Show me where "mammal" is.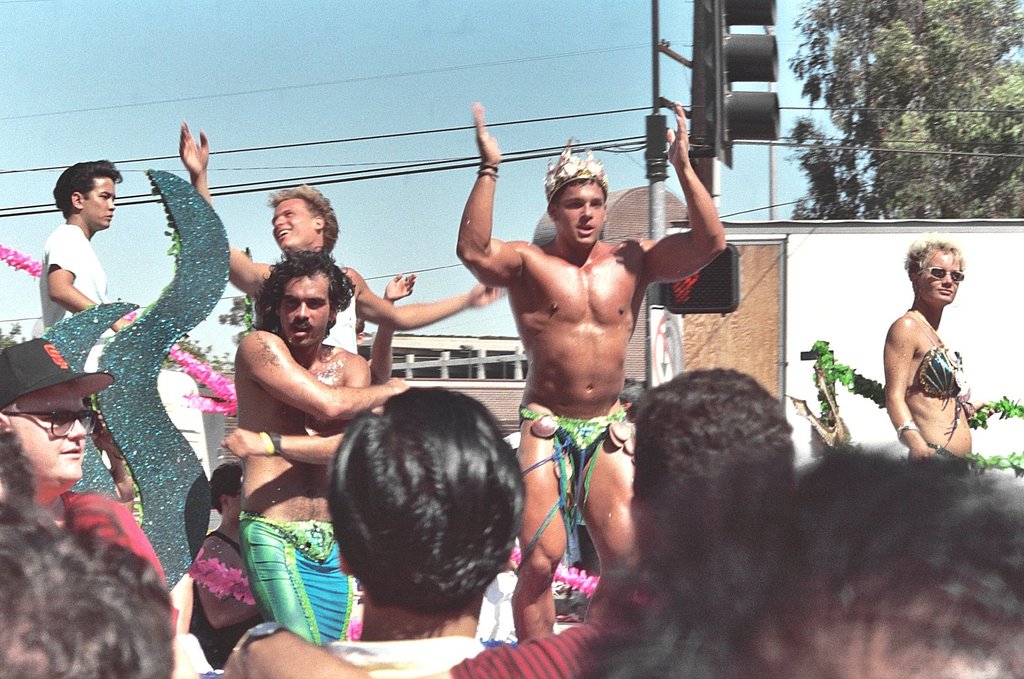
"mammal" is at bbox=[176, 121, 510, 352].
